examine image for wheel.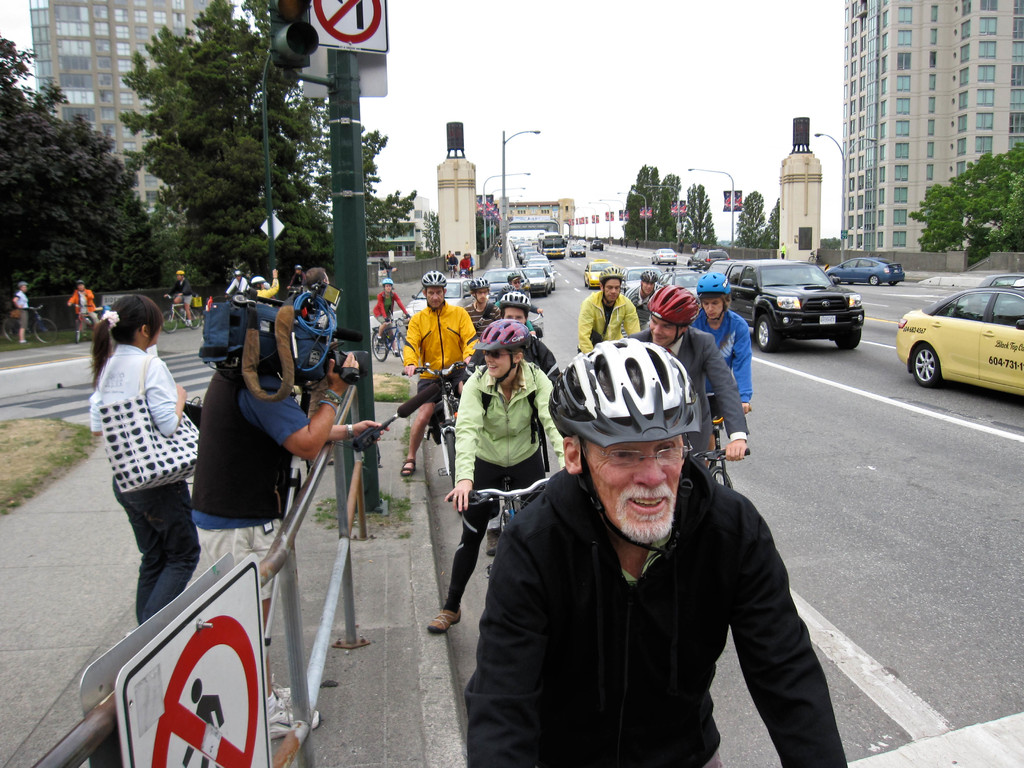
Examination result: left=886, top=281, right=896, bottom=287.
